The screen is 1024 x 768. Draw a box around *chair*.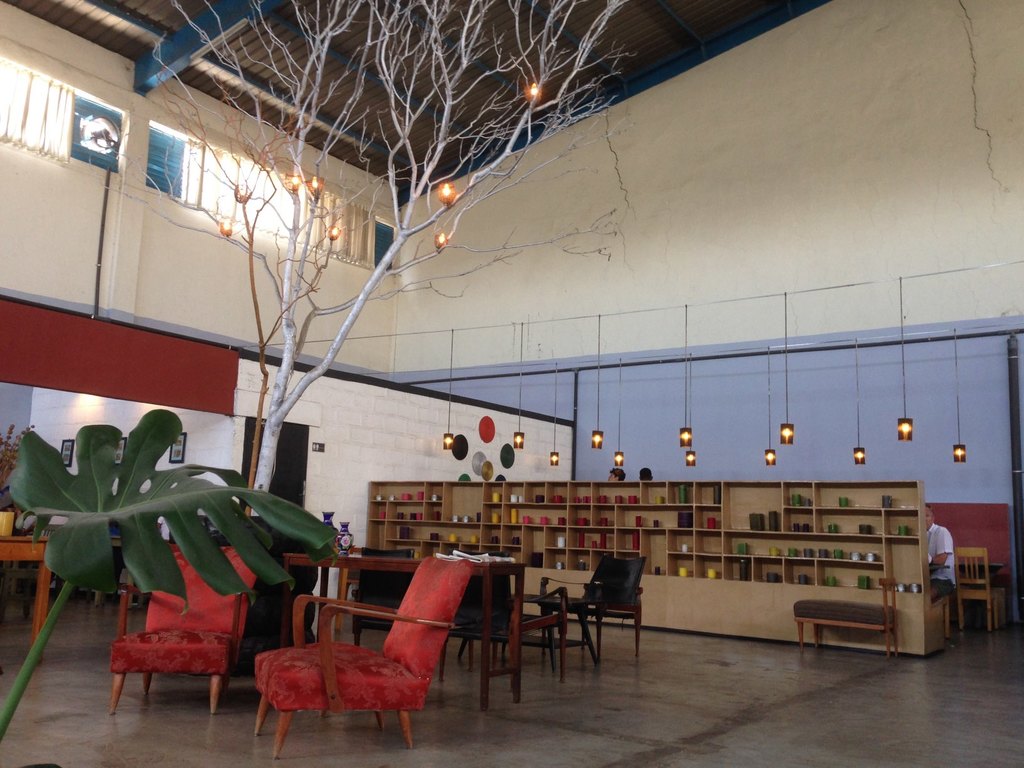
locate(953, 547, 1001, 634).
